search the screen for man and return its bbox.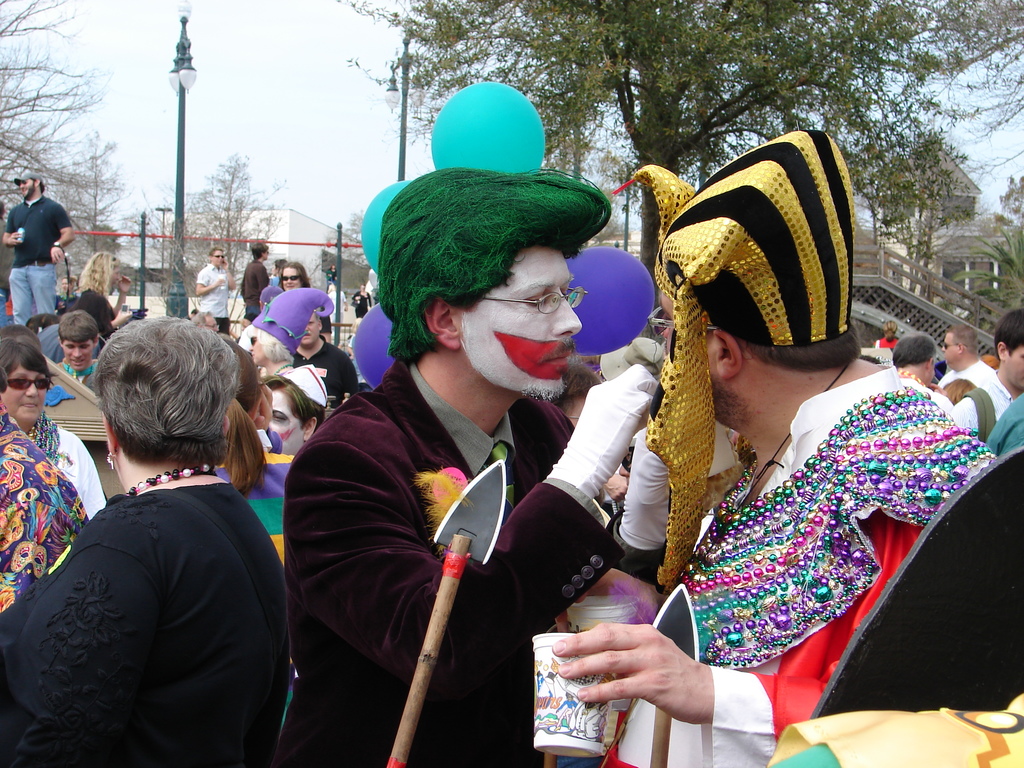
Found: x1=551 y1=129 x2=996 y2=767.
